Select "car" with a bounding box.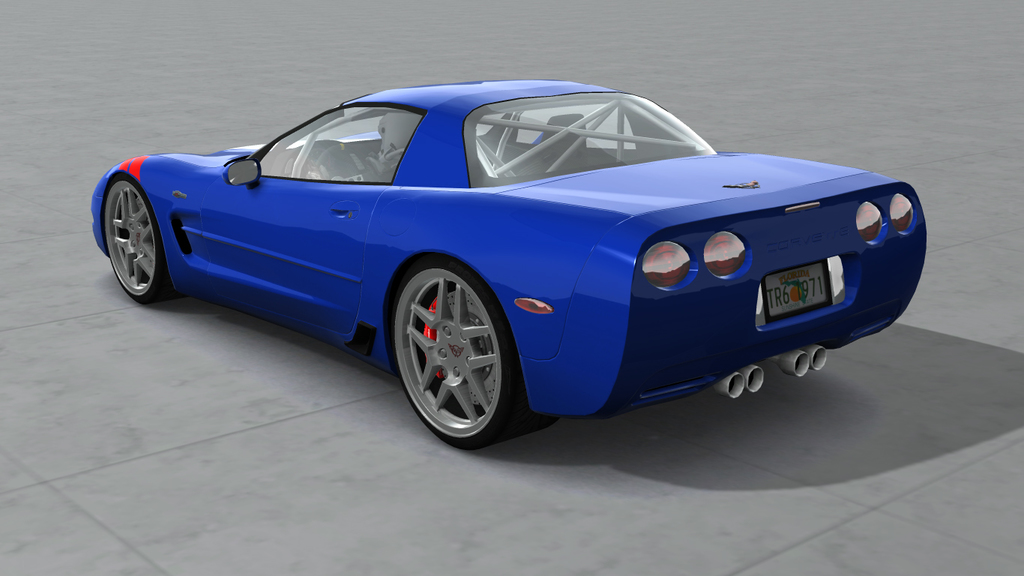
[x1=88, y1=83, x2=945, y2=451].
